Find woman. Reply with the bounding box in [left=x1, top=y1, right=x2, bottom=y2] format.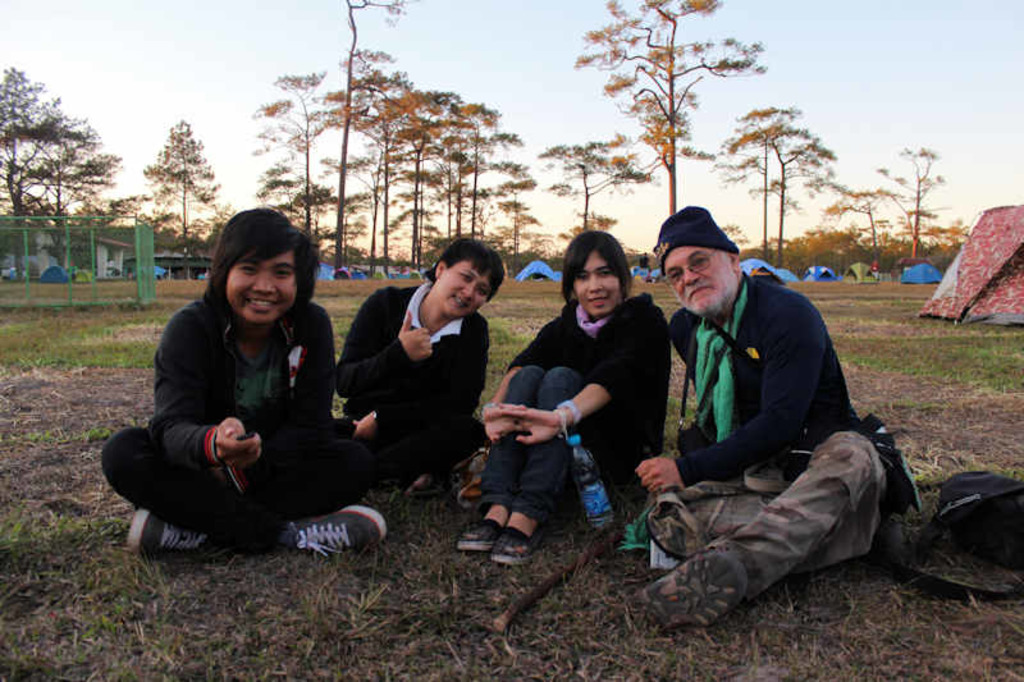
[left=326, top=235, right=495, bottom=490].
